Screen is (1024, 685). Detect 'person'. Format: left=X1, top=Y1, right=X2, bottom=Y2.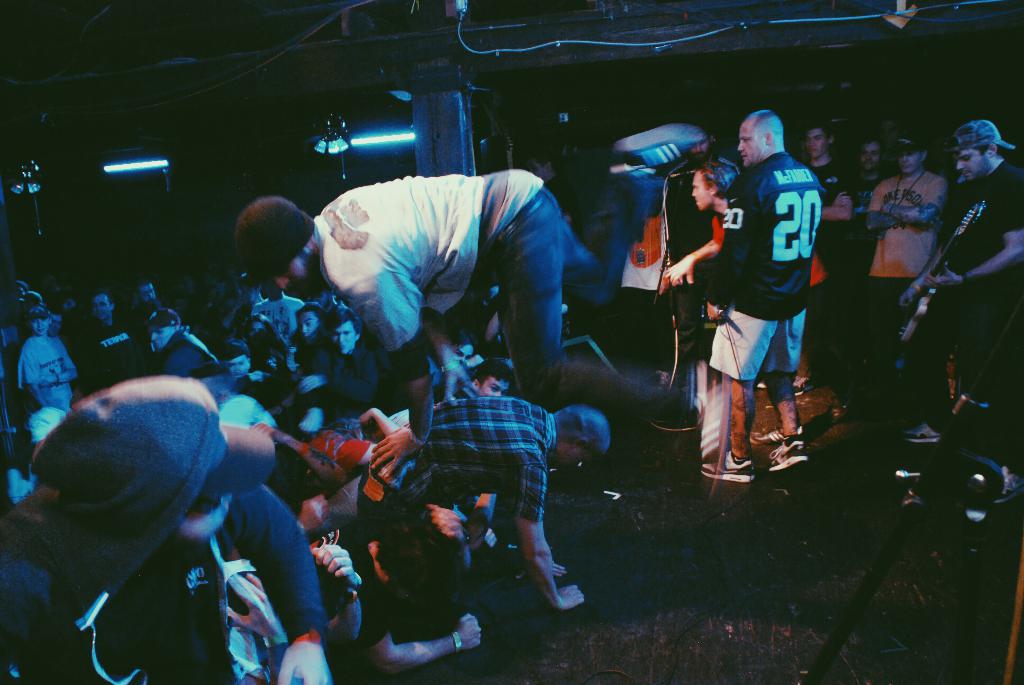
left=696, top=100, right=833, bottom=508.
